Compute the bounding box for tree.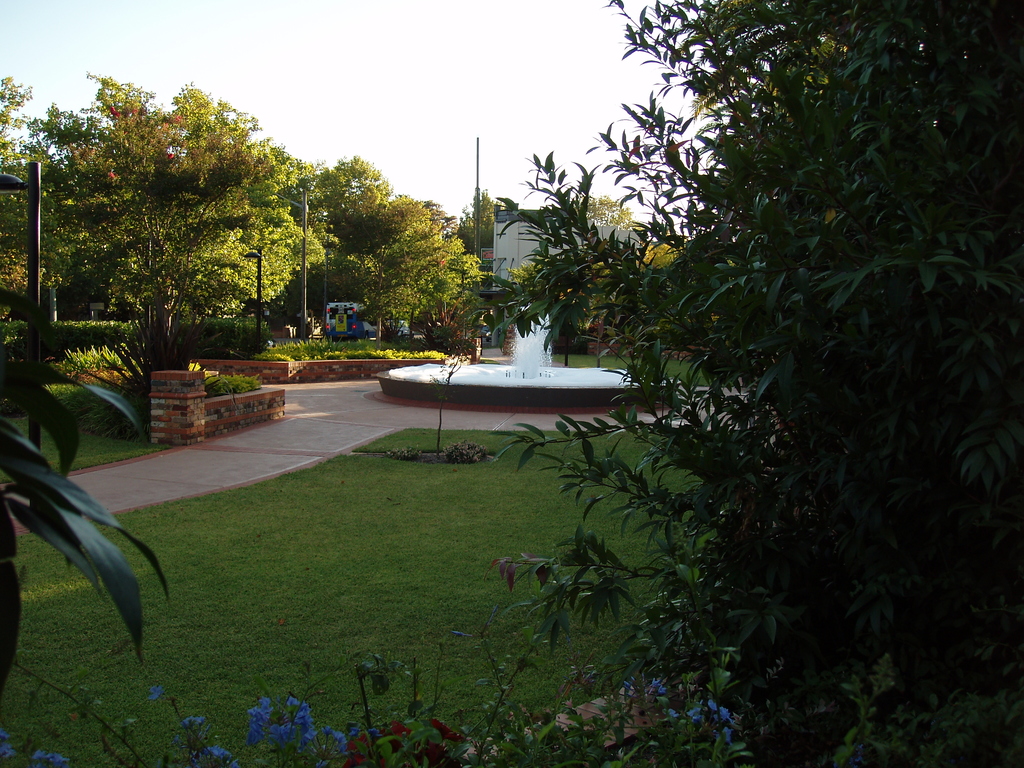
(472, 0, 1022, 767).
